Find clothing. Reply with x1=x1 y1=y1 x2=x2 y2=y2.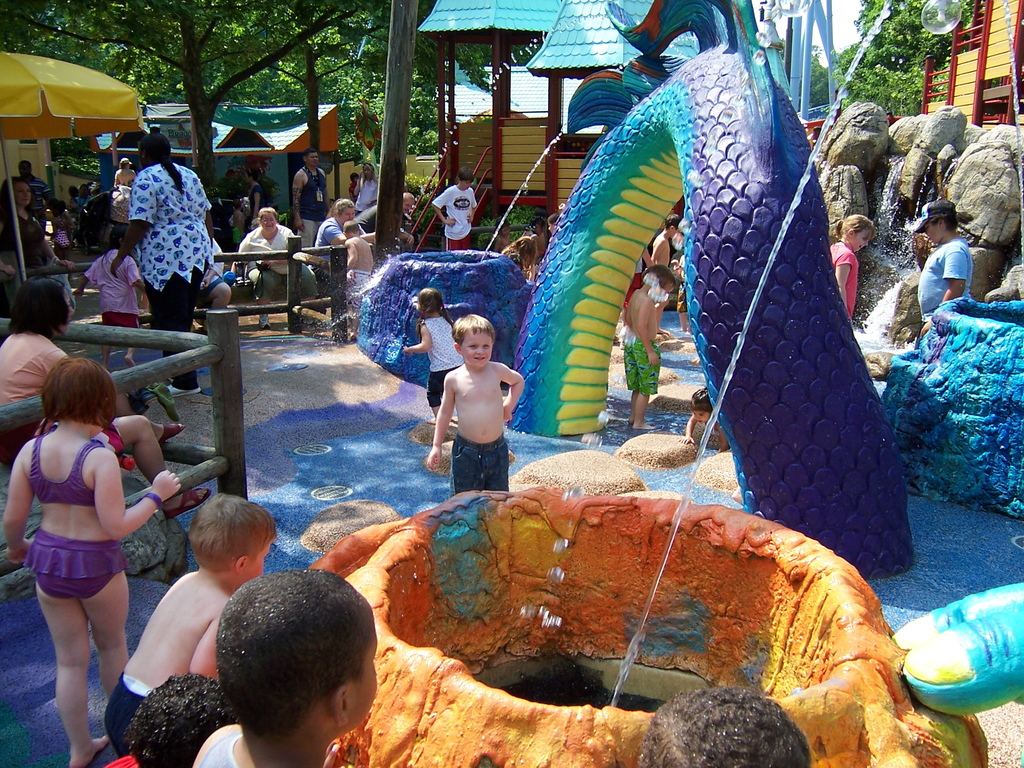
x1=352 y1=177 x2=378 y2=214.
